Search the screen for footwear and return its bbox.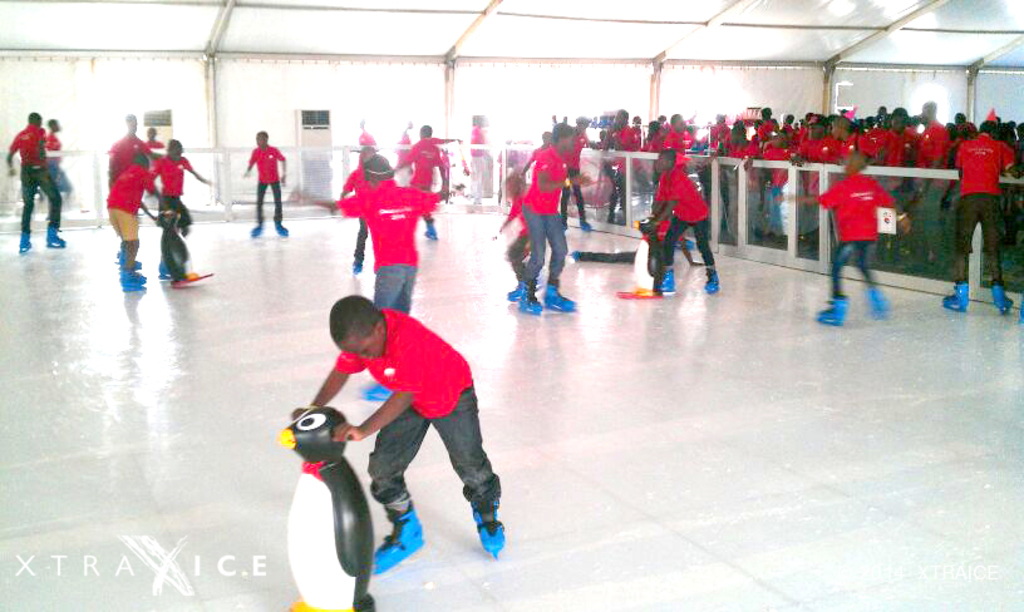
Found: rect(518, 282, 540, 312).
